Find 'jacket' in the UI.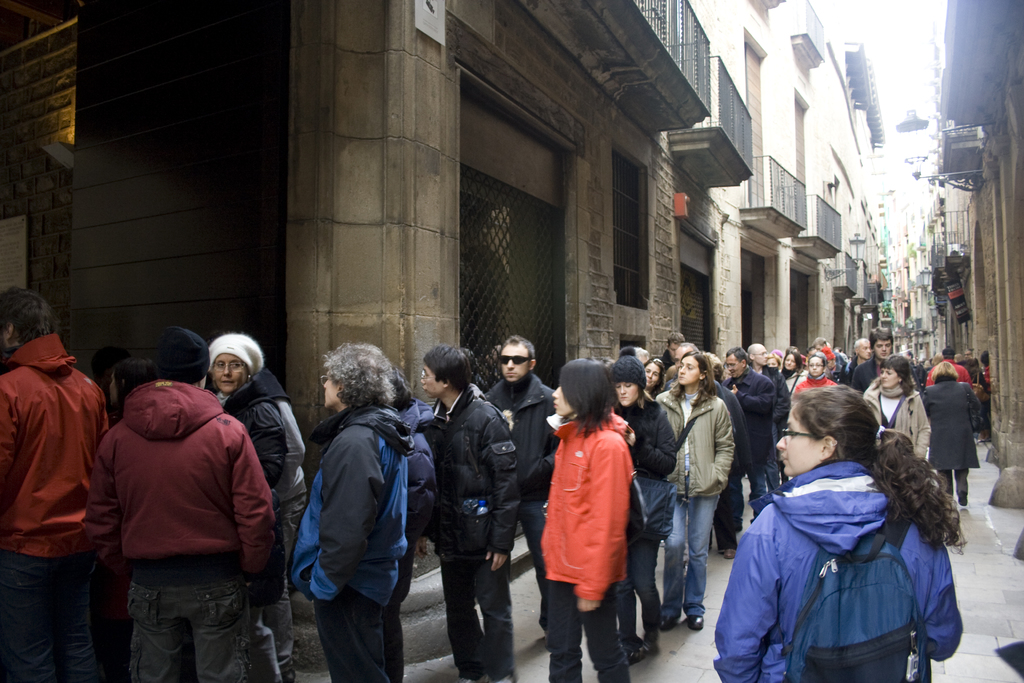
UI element at x1=714, y1=422, x2=972, y2=682.
